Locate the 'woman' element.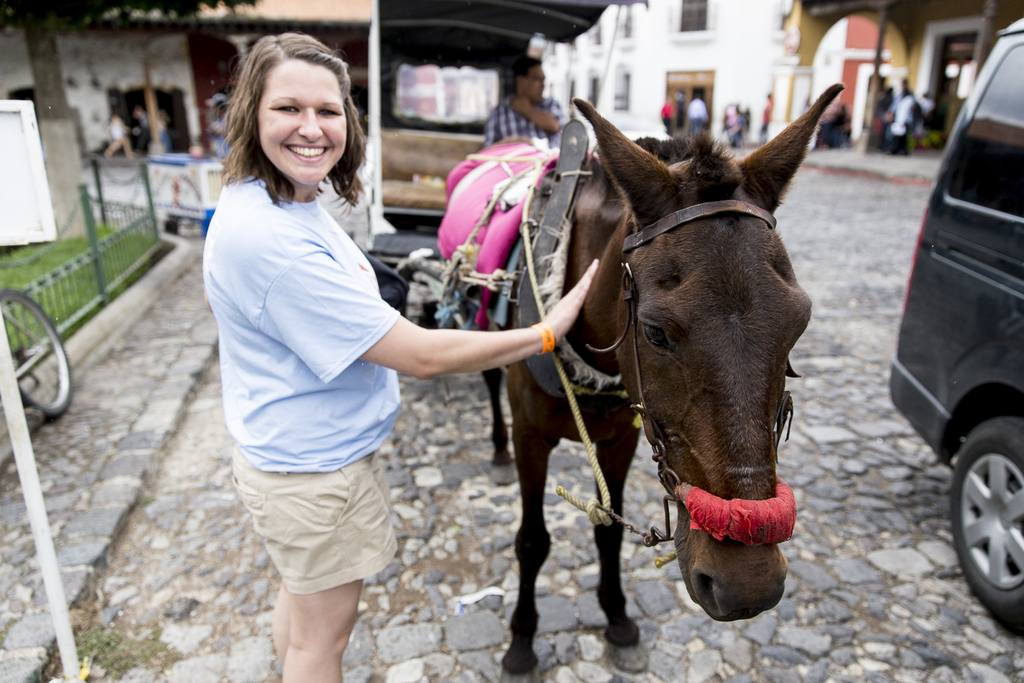
Element bbox: (199, 33, 599, 682).
